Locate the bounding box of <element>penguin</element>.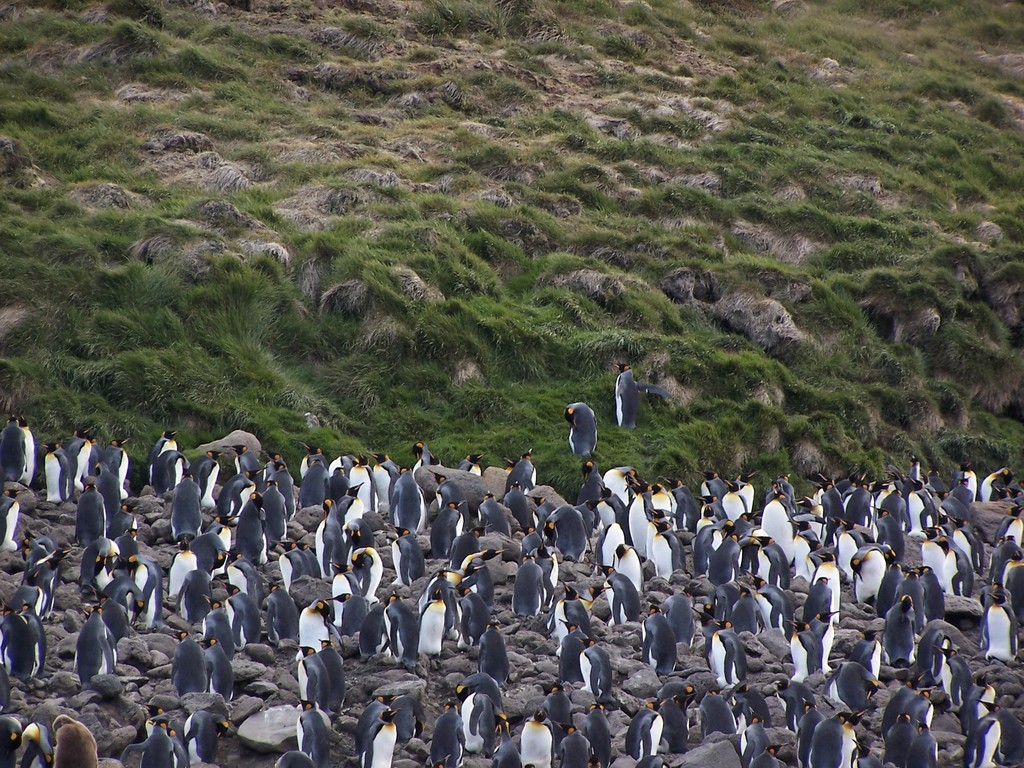
Bounding box: BBox(952, 669, 995, 730).
